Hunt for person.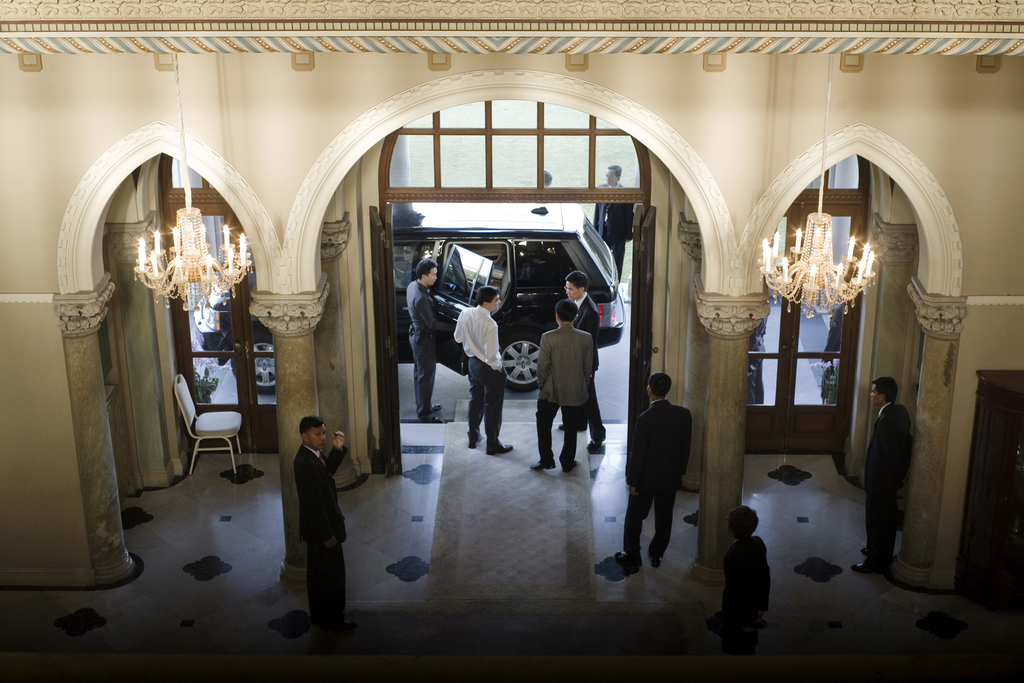
Hunted down at 717/508/774/653.
